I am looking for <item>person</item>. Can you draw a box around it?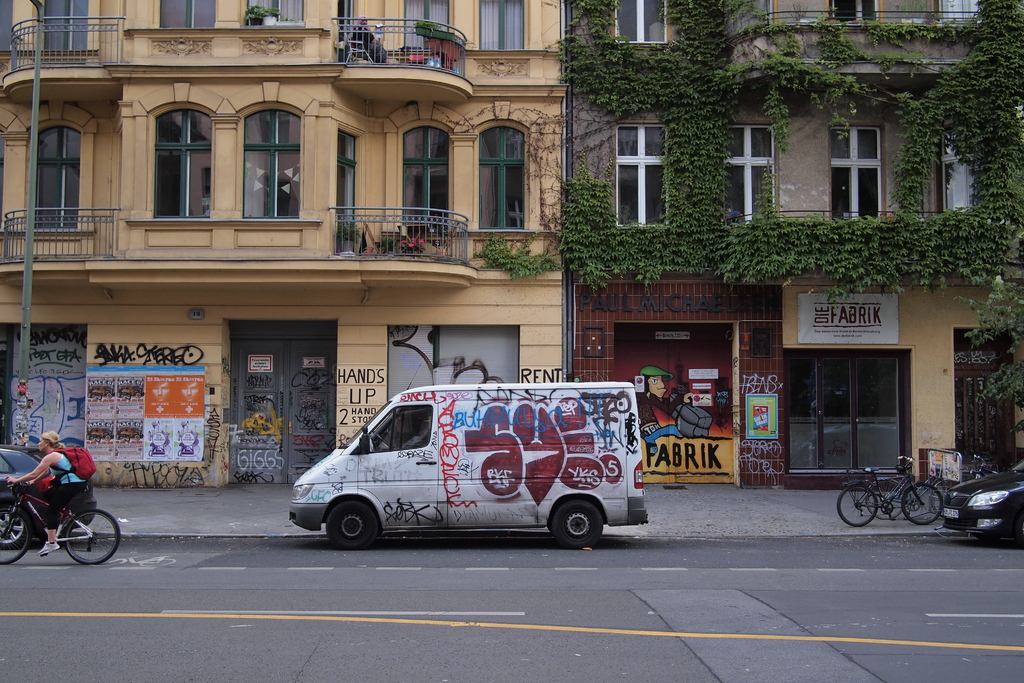
Sure, the bounding box is x1=16, y1=422, x2=83, y2=566.
